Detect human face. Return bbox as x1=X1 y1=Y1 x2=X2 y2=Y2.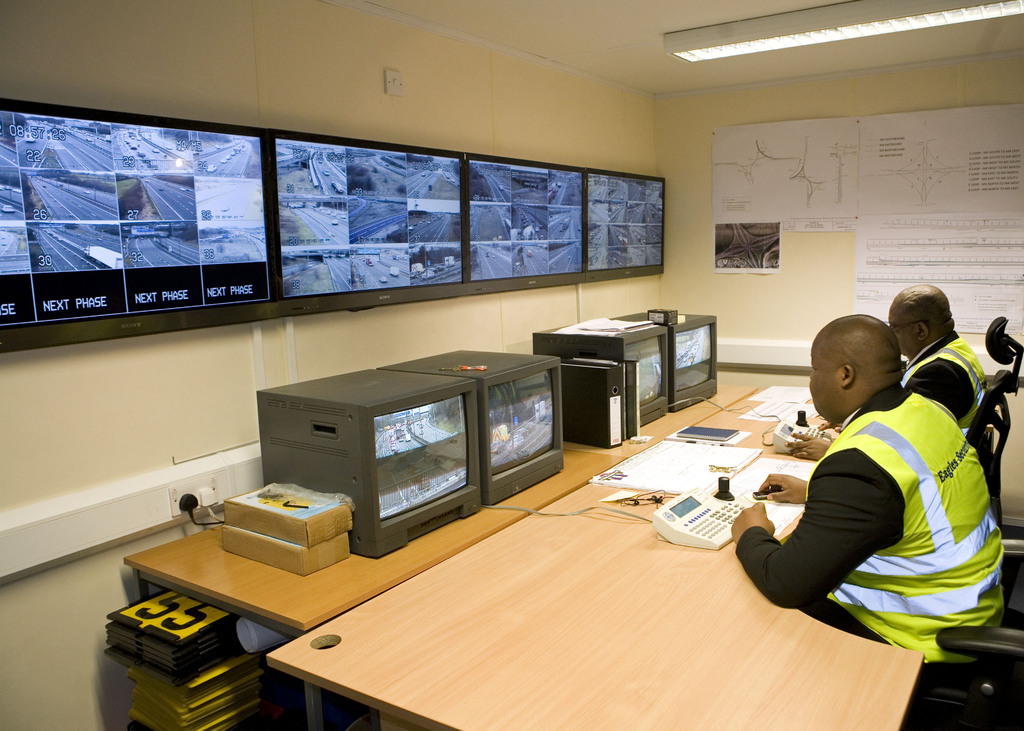
x1=886 y1=300 x2=911 y2=358.
